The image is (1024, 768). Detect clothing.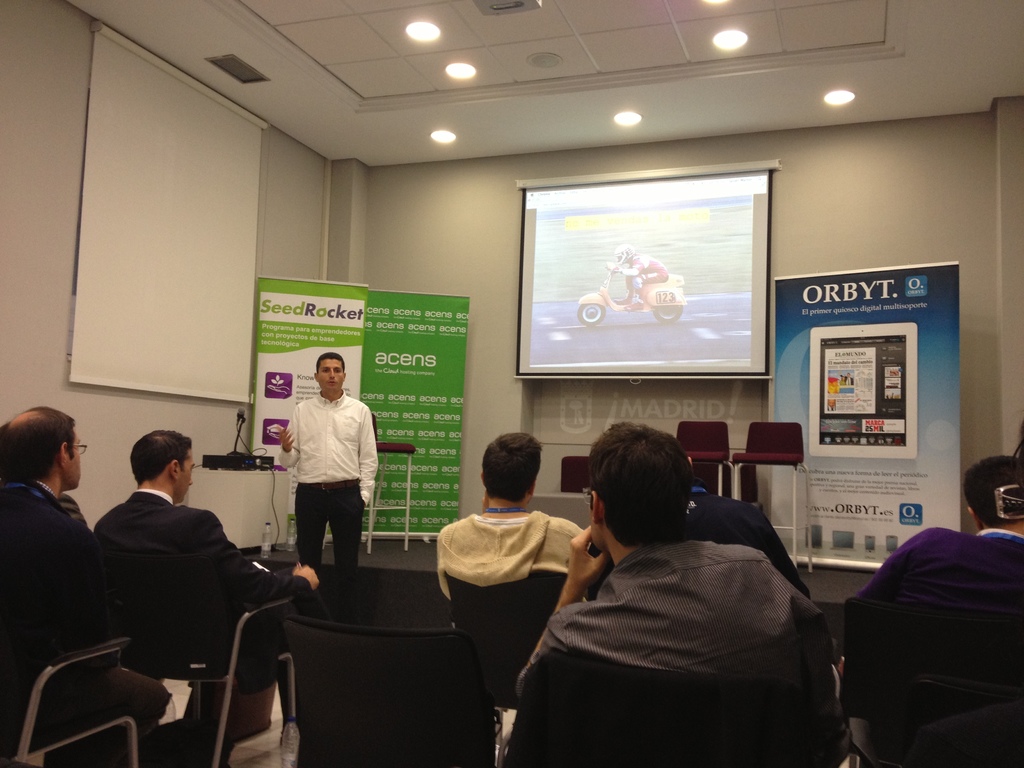
Detection: 275,389,381,503.
